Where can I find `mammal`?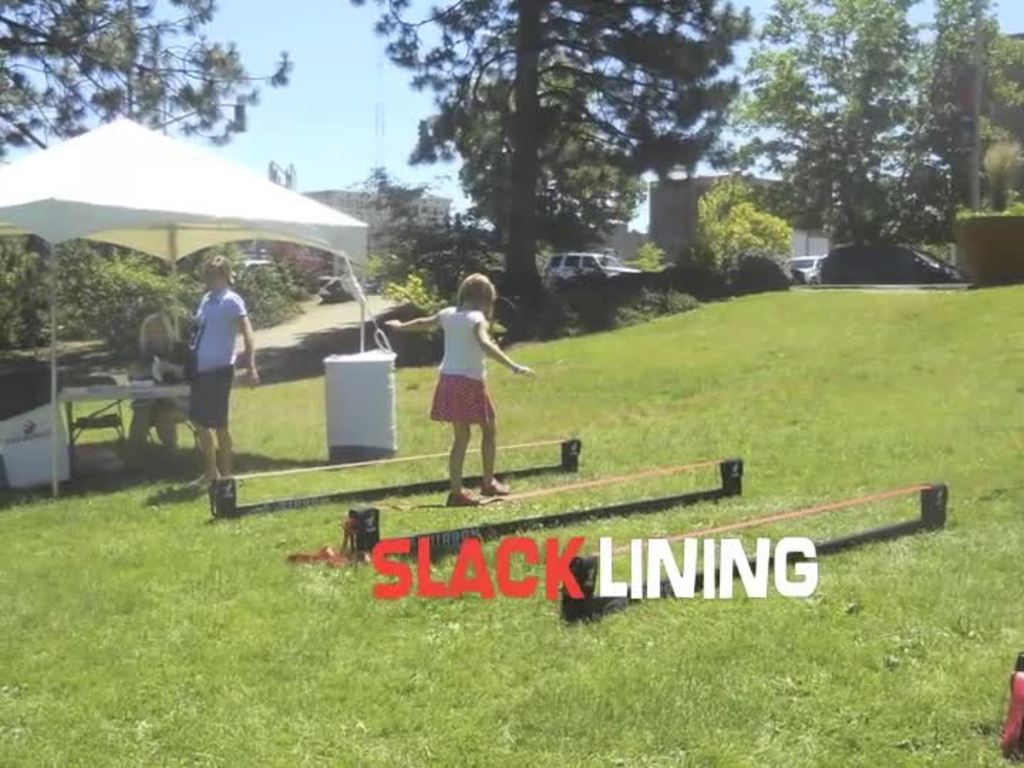
You can find it at select_region(182, 255, 263, 478).
